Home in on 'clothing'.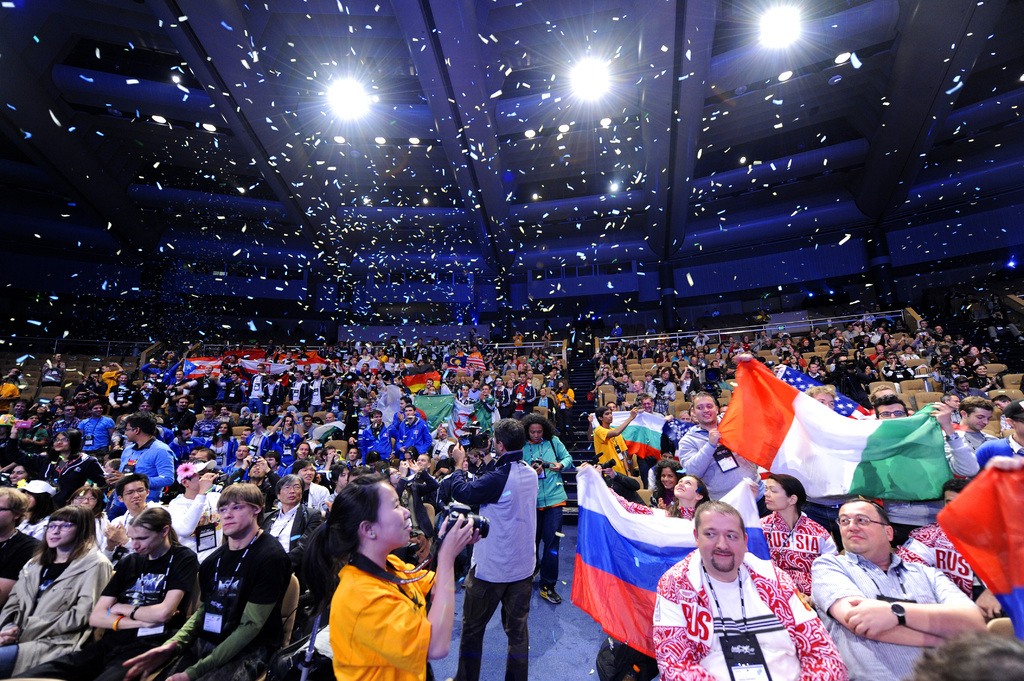
Homed in at 120, 434, 176, 499.
